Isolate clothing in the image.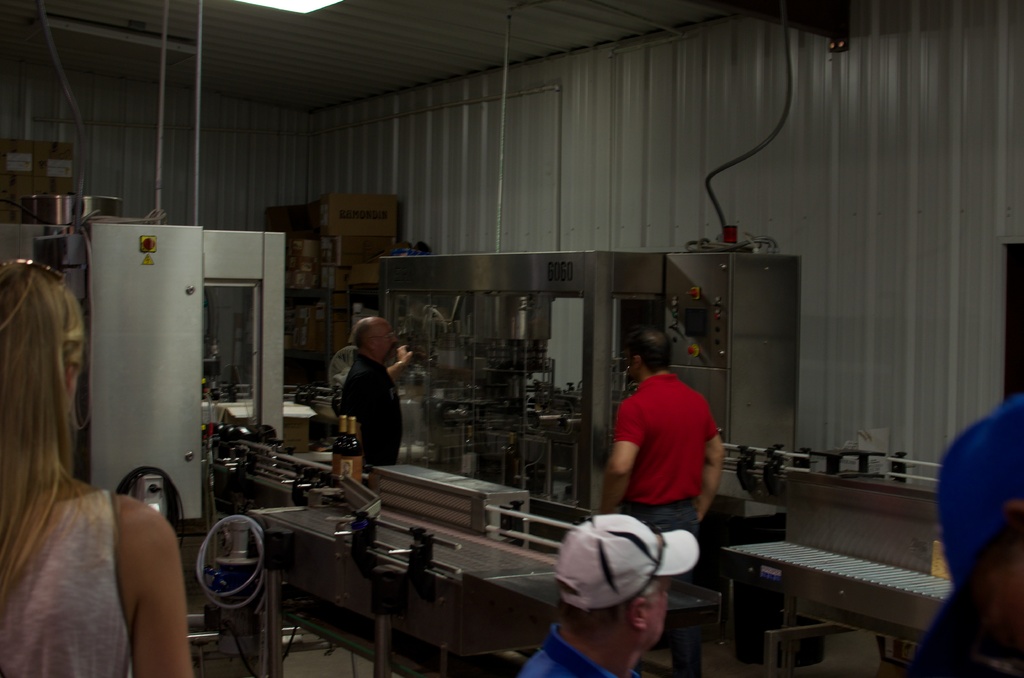
Isolated region: crop(520, 620, 643, 677).
